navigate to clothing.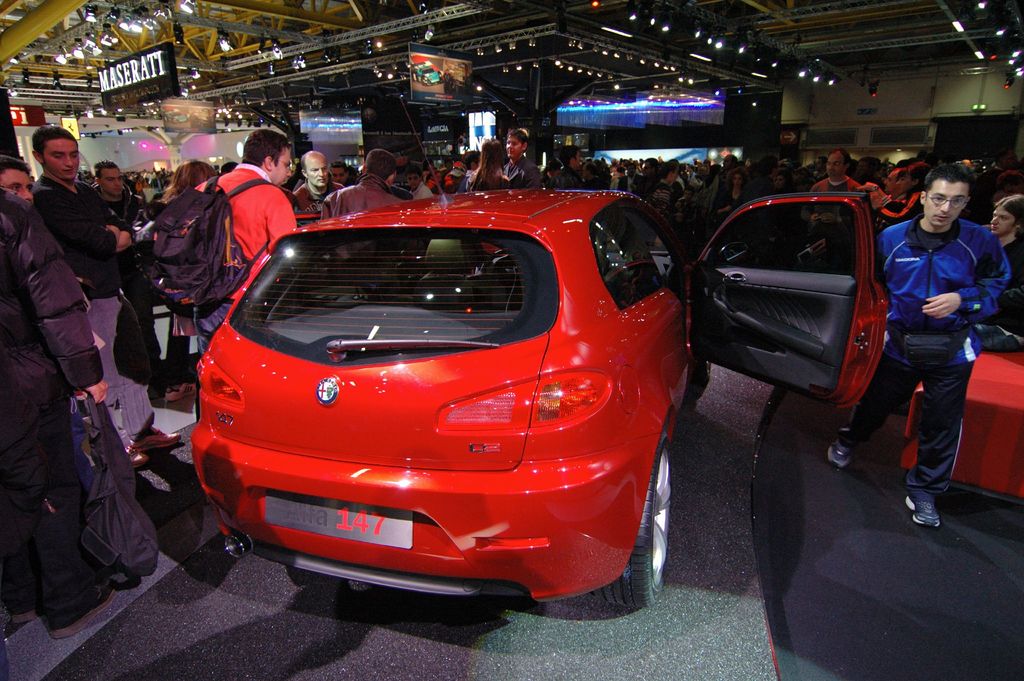
Navigation target: BBox(790, 176, 868, 255).
